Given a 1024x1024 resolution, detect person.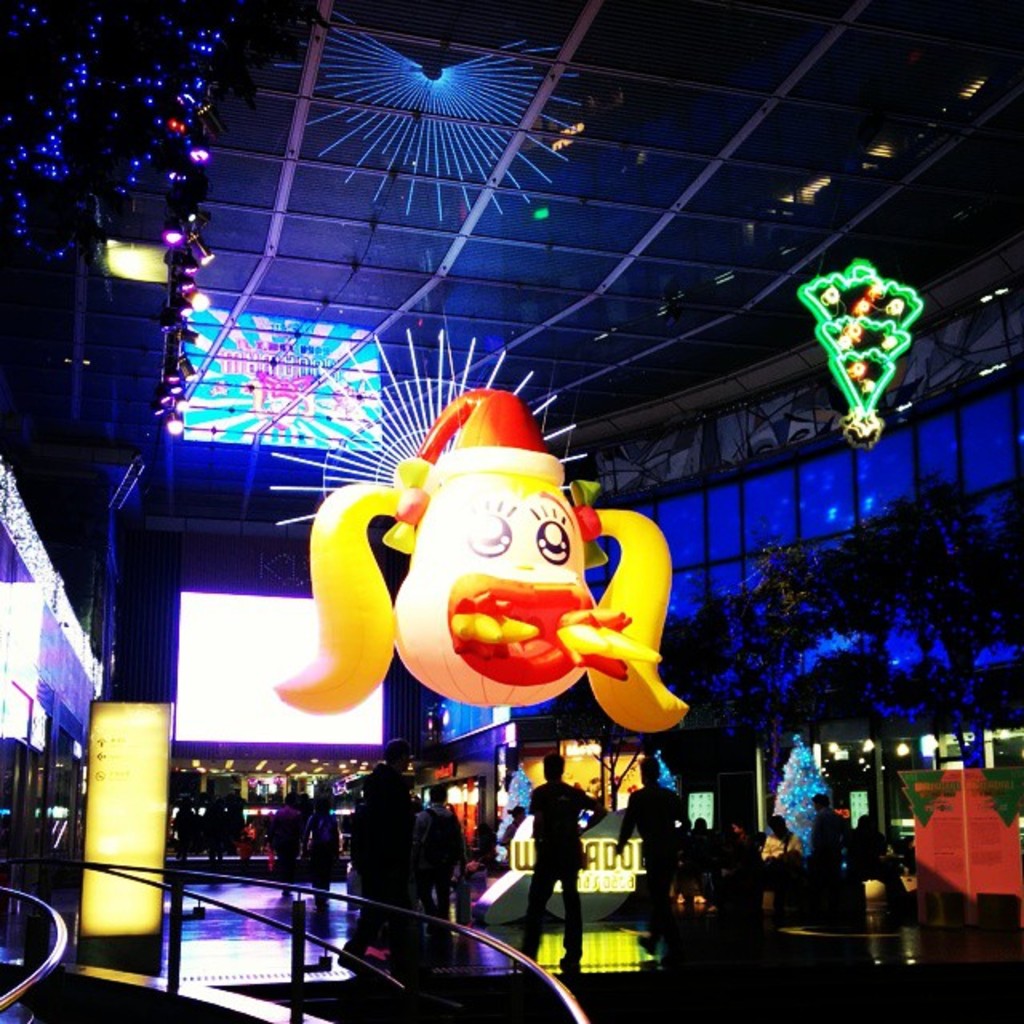
[left=498, top=805, right=530, bottom=845].
